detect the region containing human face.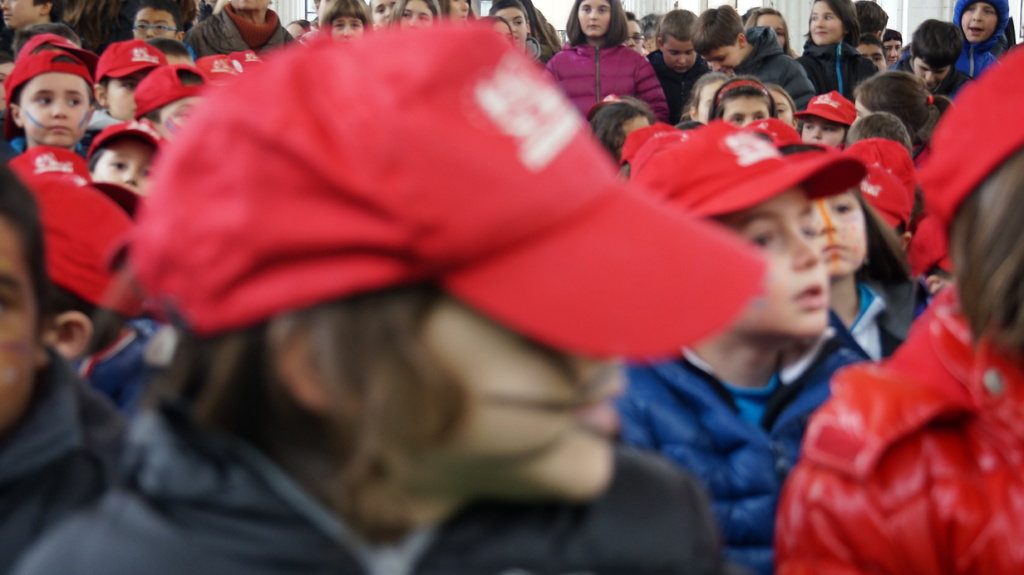
select_region(698, 49, 742, 75).
